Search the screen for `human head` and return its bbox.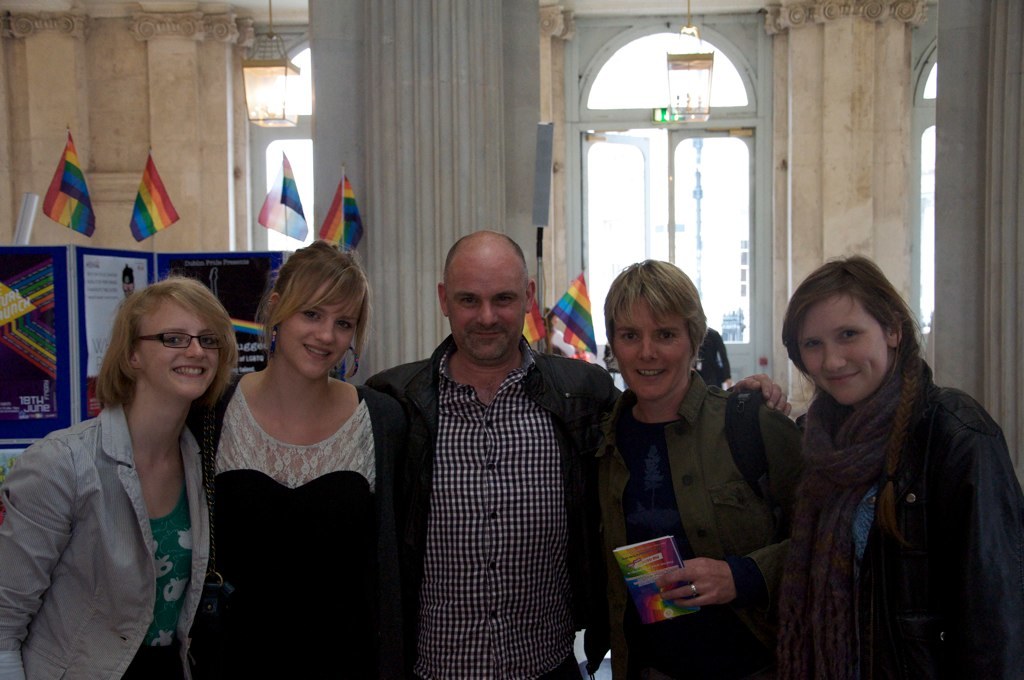
Found: rect(268, 242, 370, 381).
